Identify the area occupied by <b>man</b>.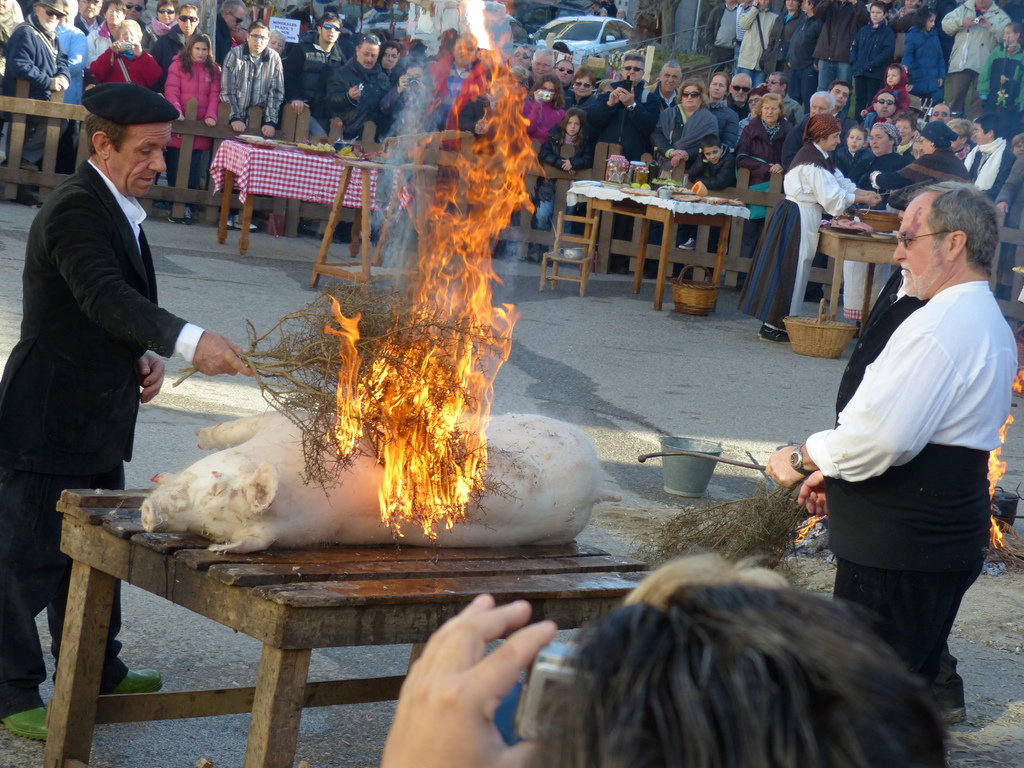
Area: x1=761, y1=182, x2=1015, y2=731.
